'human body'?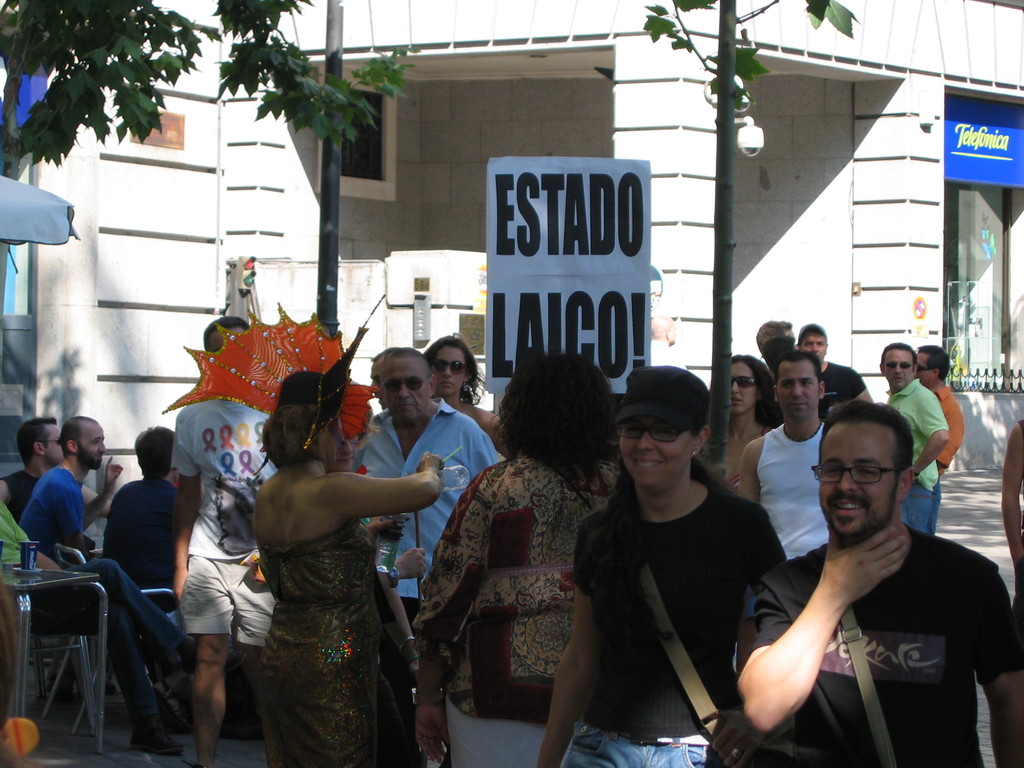
[left=407, top=458, right=609, bottom=767]
